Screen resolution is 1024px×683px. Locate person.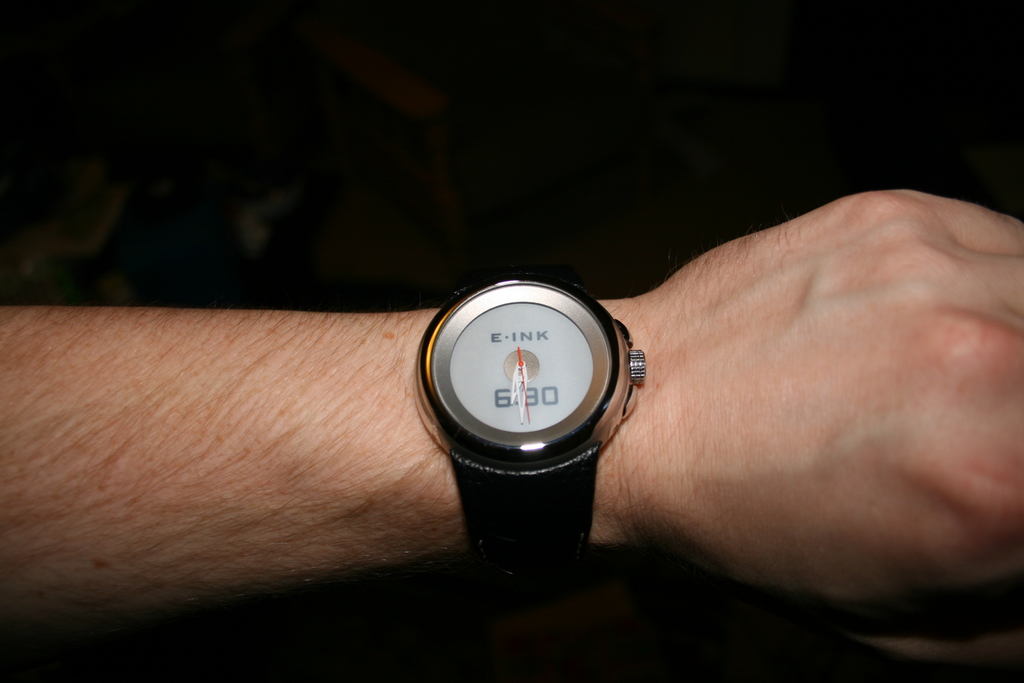
(left=0, top=188, right=1023, bottom=662).
